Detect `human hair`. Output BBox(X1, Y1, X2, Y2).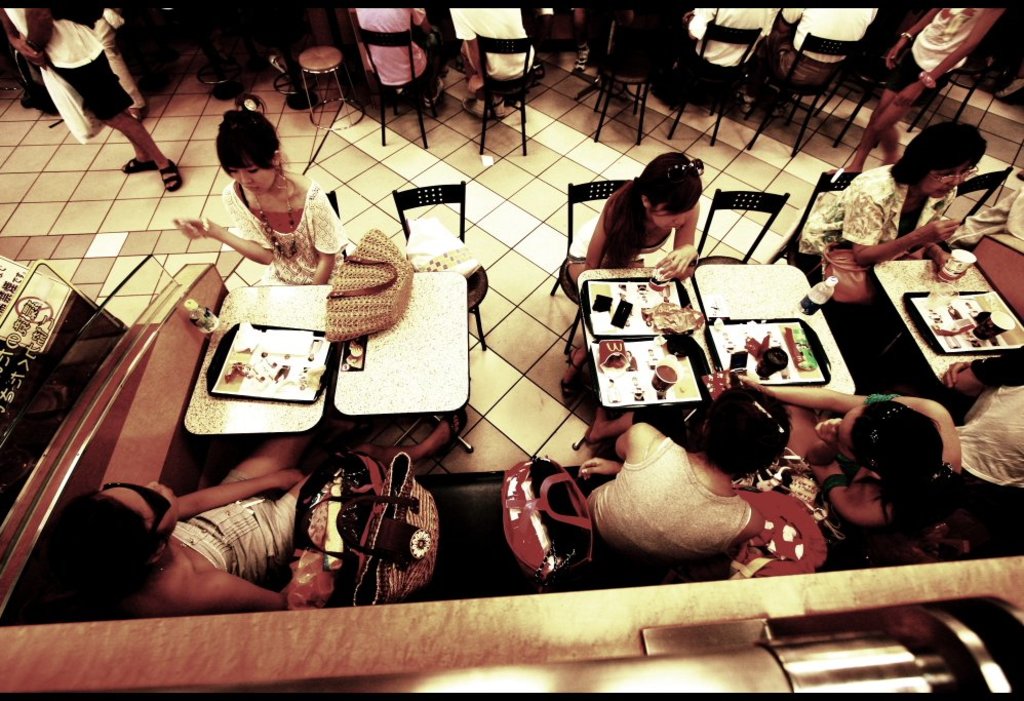
BBox(214, 110, 276, 171).
